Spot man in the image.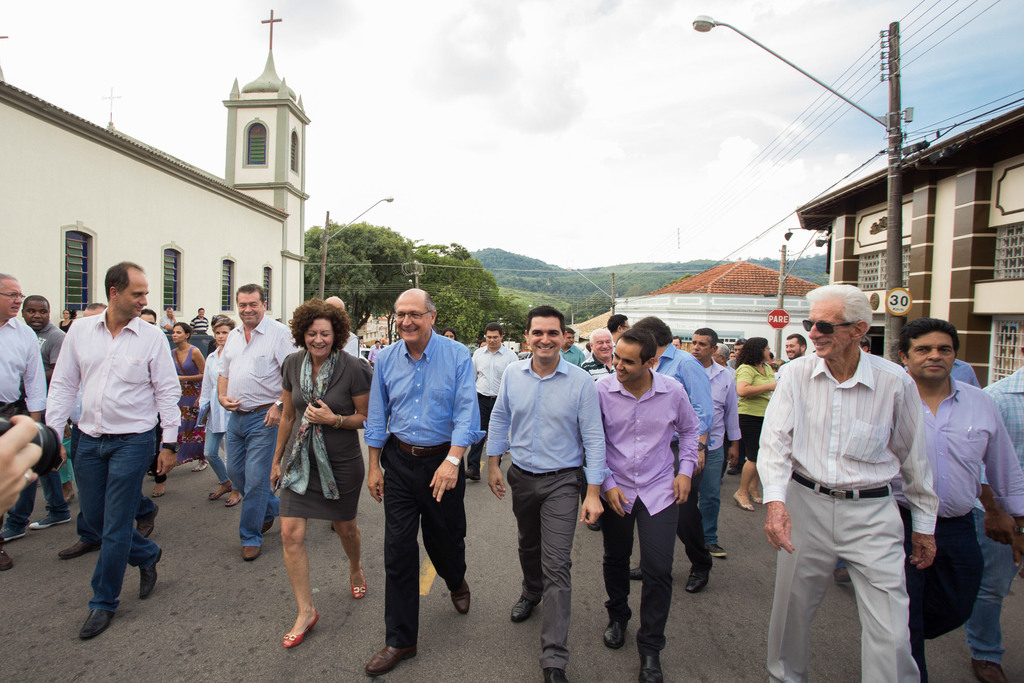
man found at 189,305,212,334.
